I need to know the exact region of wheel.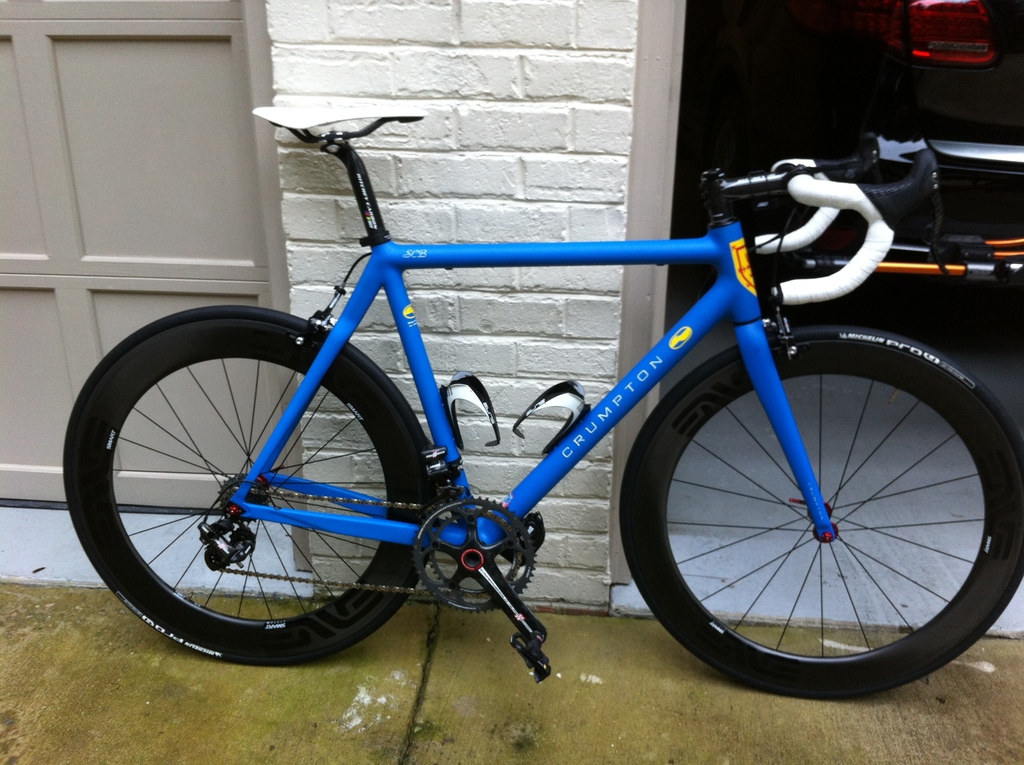
Region: crop(59, 302, 435, 667).
